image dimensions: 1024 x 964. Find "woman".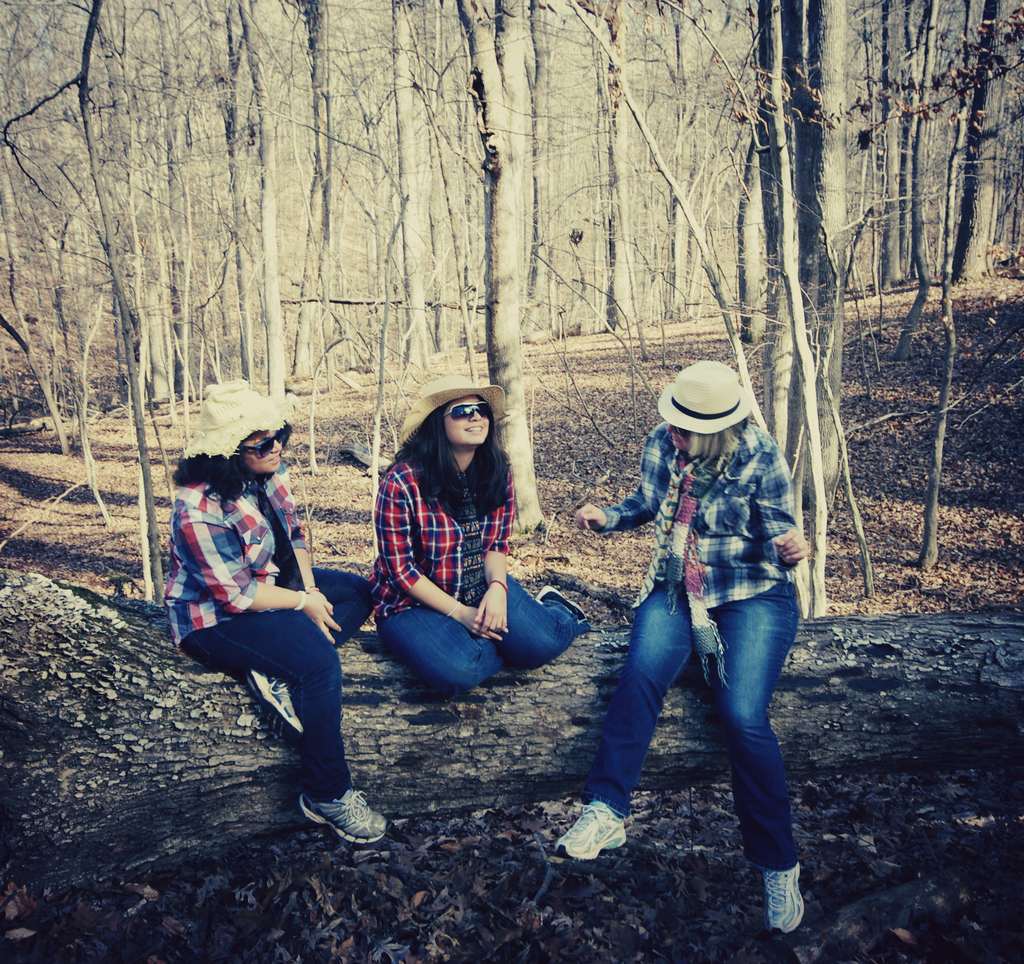
555:363:817:931.
